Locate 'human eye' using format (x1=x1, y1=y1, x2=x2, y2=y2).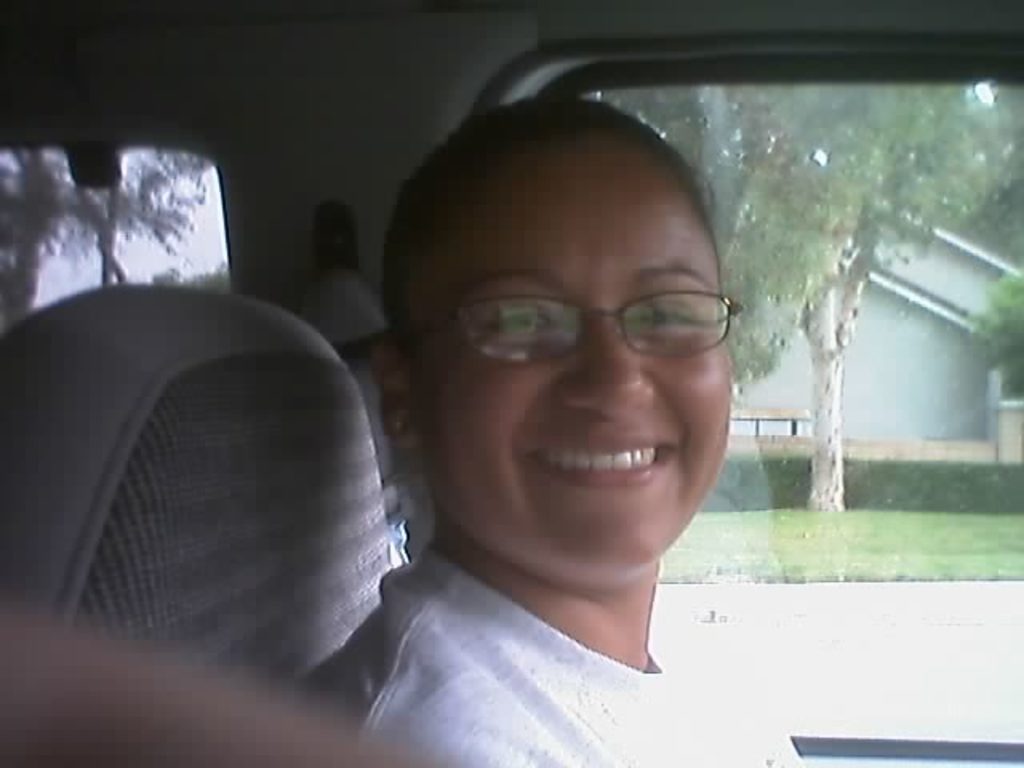
(x1=480, y1=296, x2=563, y2=346).
